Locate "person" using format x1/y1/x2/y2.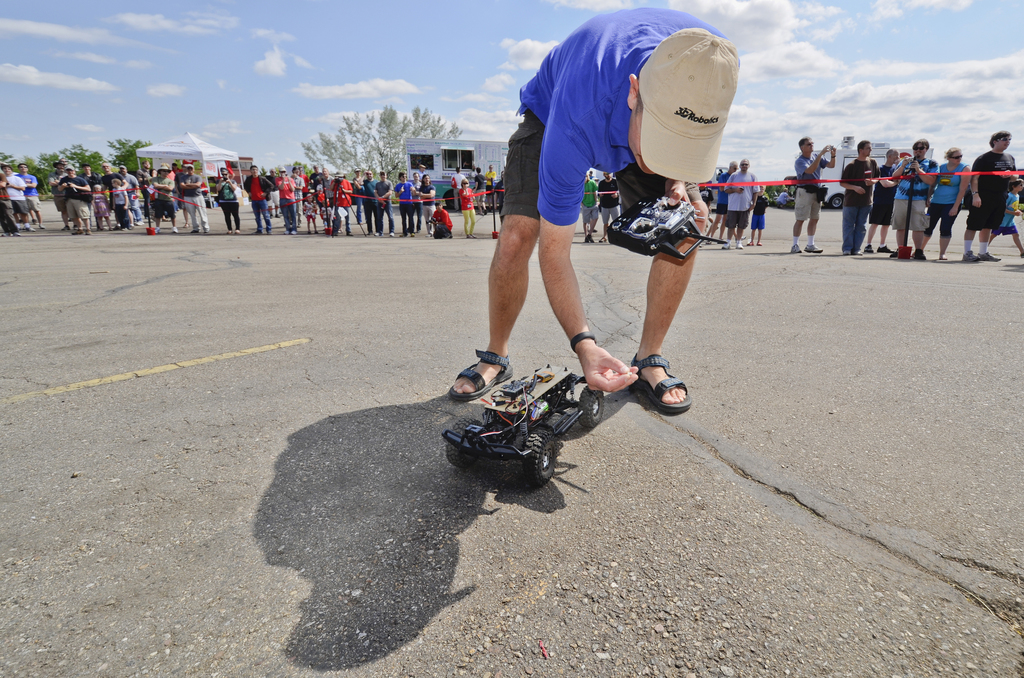
394/175/419/238.
